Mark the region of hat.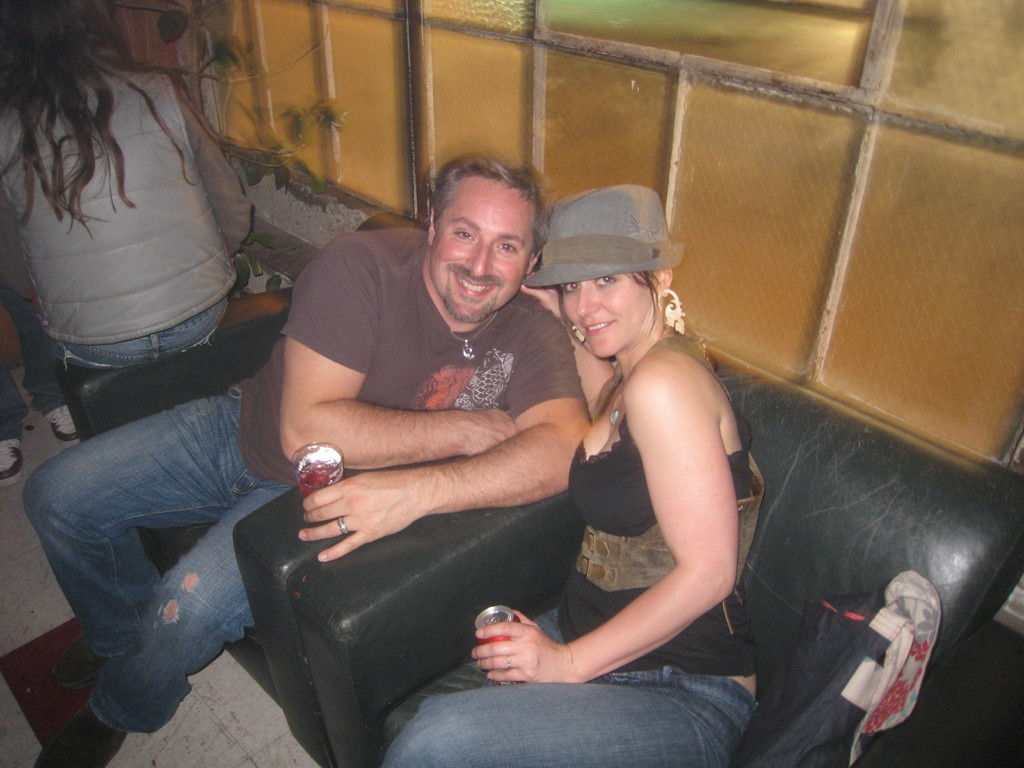
Region: [left=521, top=185, right=685, bottom=291].
